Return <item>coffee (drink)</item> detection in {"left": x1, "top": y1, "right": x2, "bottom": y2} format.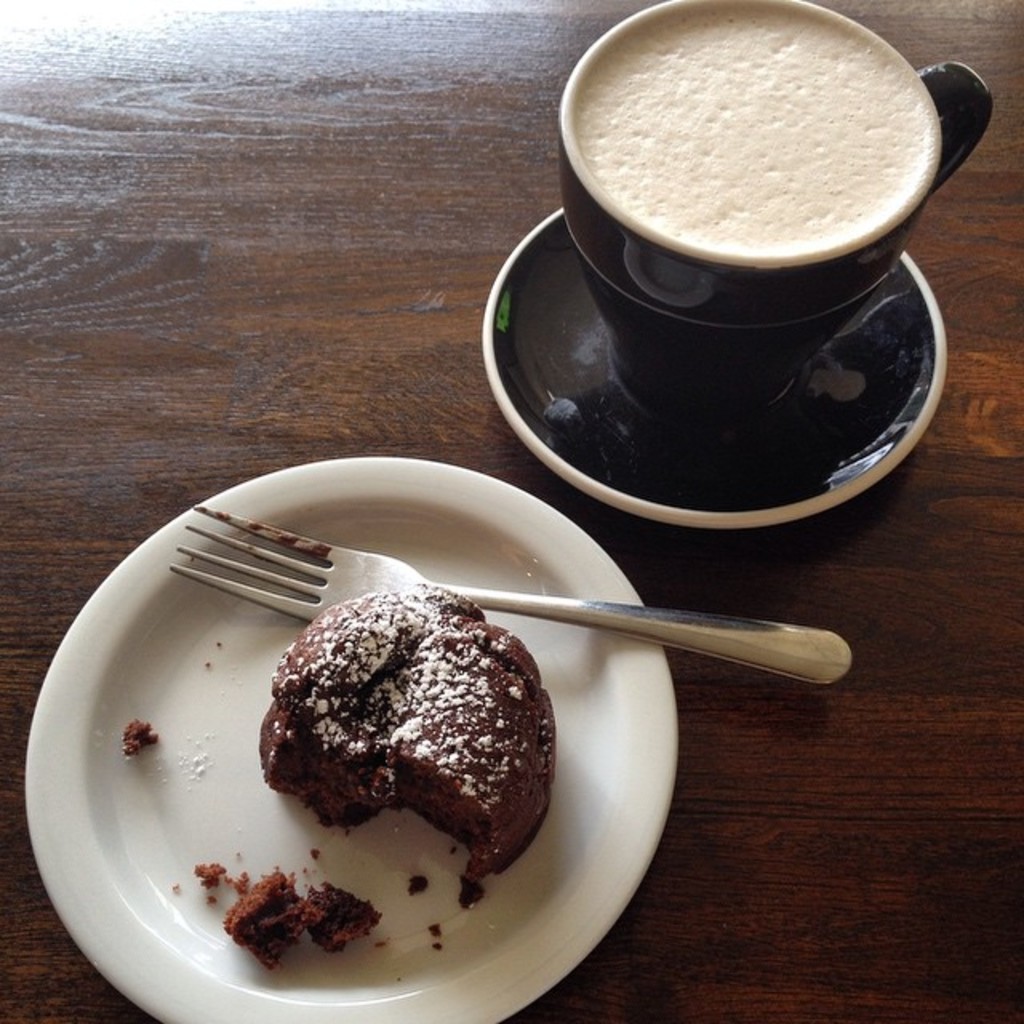
{"left": 560, "top": 13, "right": 963, "bottom": 336}.
